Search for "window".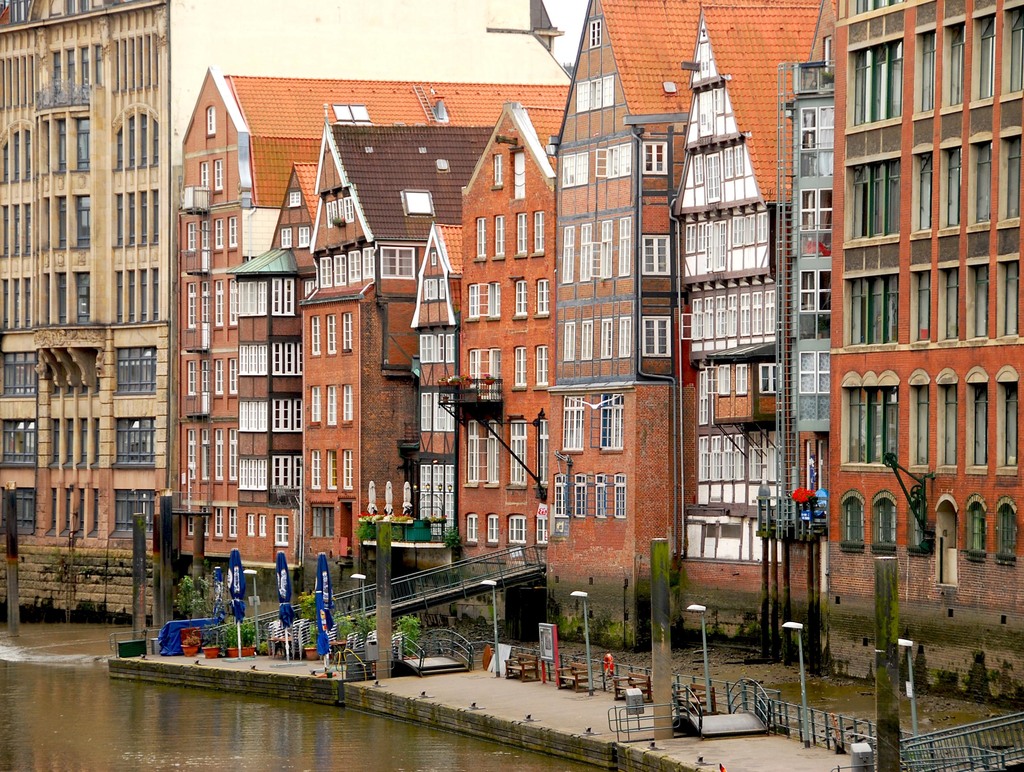
Found at box=[377, 243, 413, 283].
